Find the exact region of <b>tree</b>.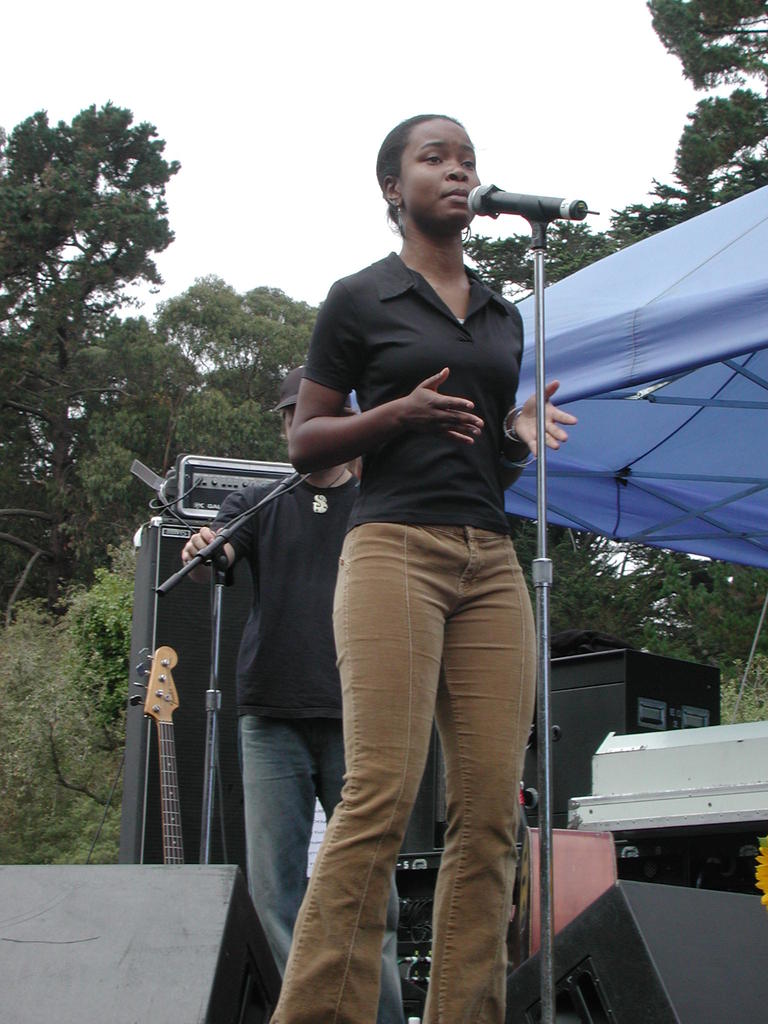
Exact region: 465/0/767/304.
